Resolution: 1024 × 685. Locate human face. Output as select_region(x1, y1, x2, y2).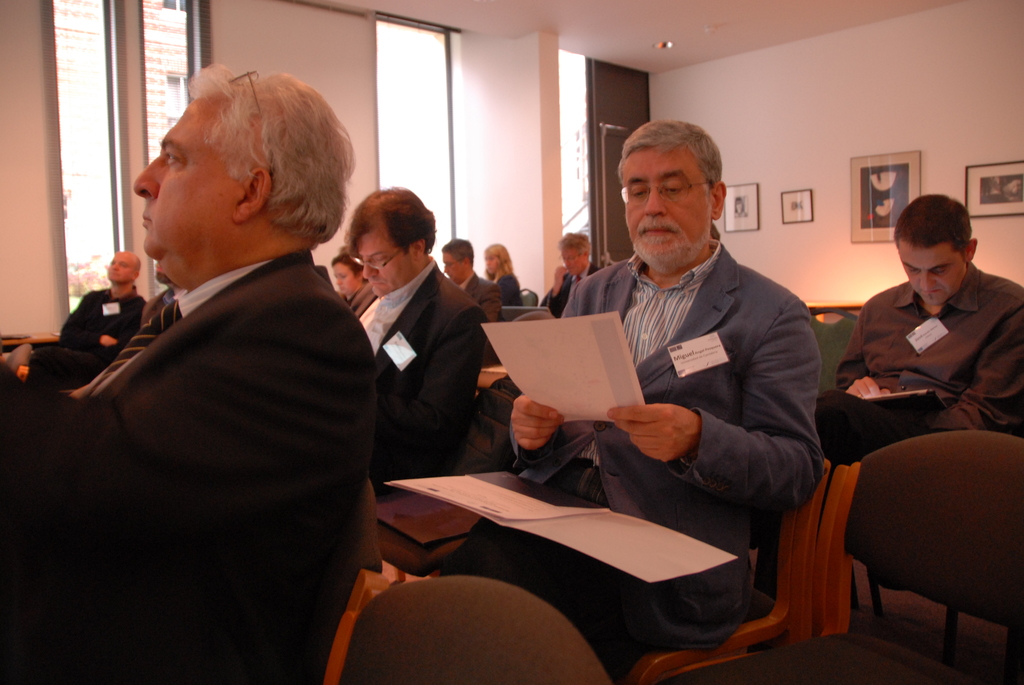
select_region(897, 242, 963, 304).
